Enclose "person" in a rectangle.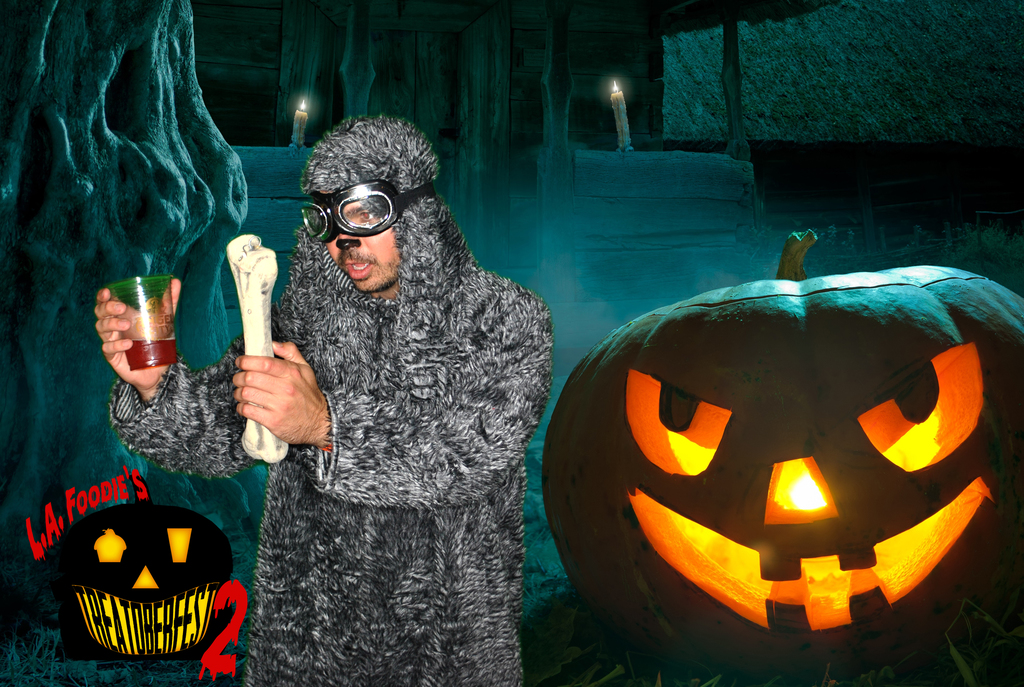
locate(92, 118, 561, 682).
